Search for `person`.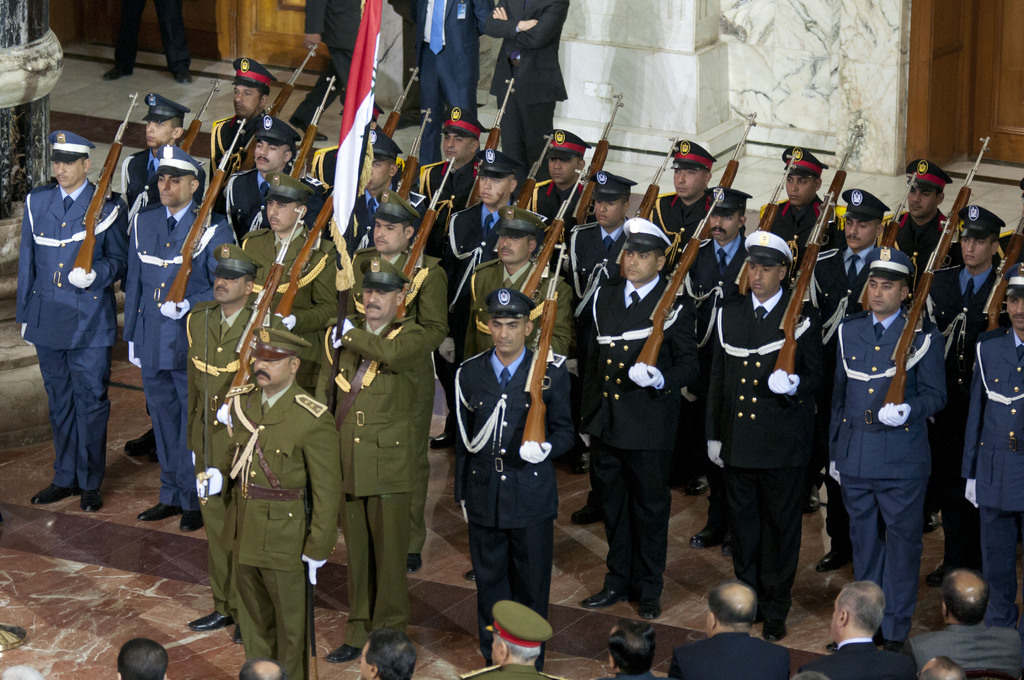
Found at [x1=703, y1=227, x2=844, y2=647].
